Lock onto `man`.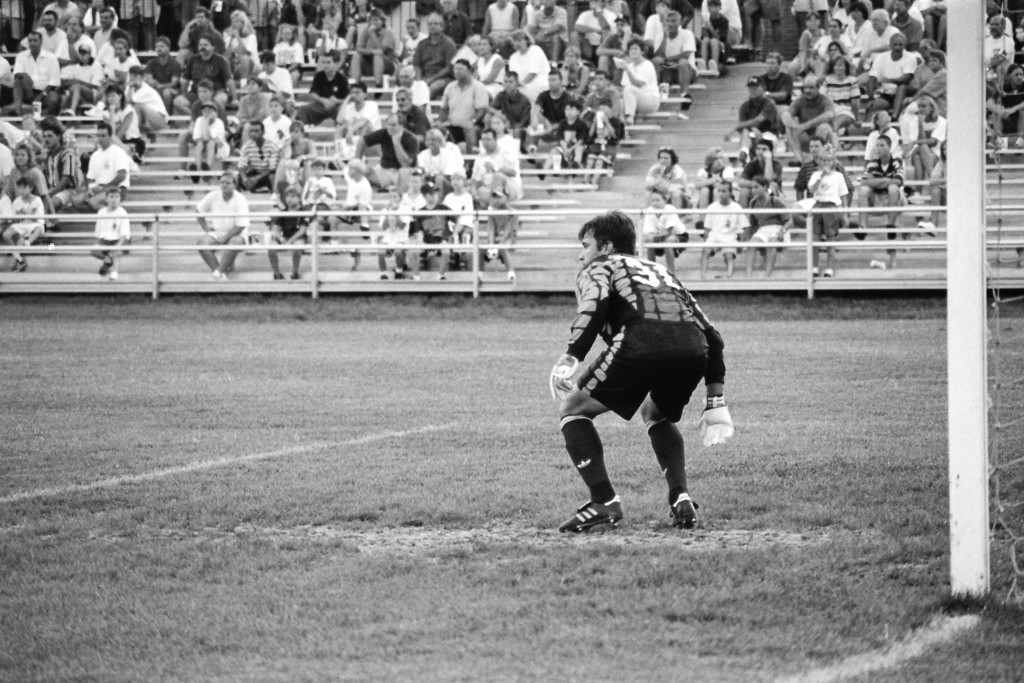
Locked: locate(723, 0, 1023, 244).
